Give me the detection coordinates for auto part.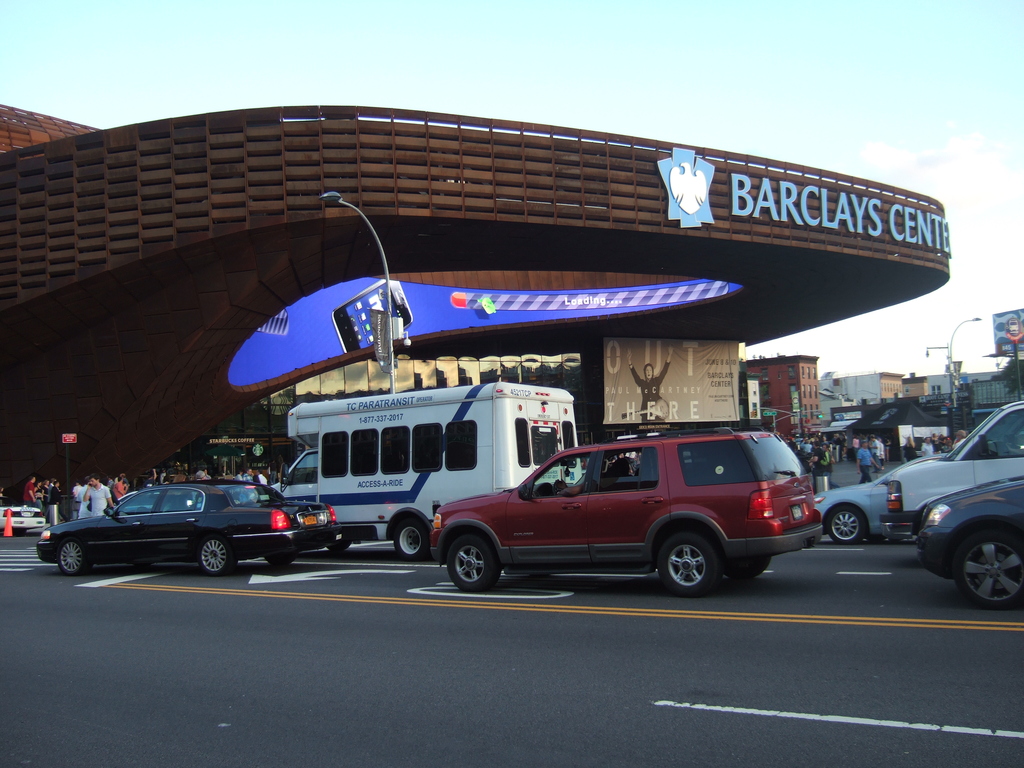
48, 516, 102, 543.
